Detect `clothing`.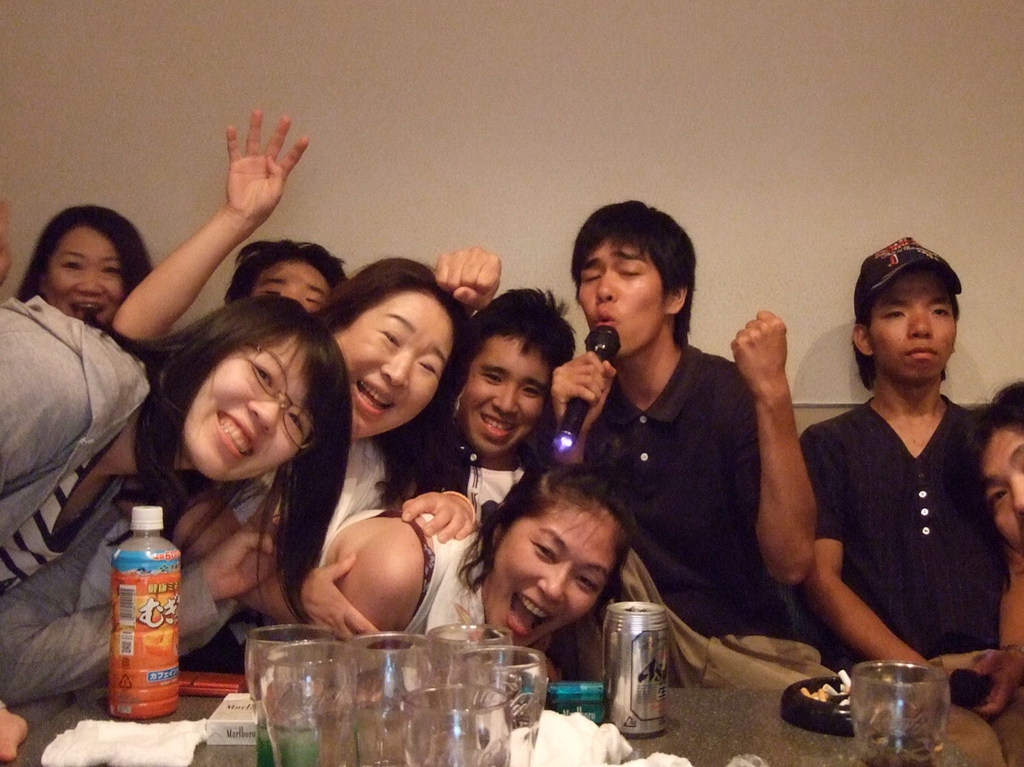
Detected at rect(541, 330, 794, 640).
